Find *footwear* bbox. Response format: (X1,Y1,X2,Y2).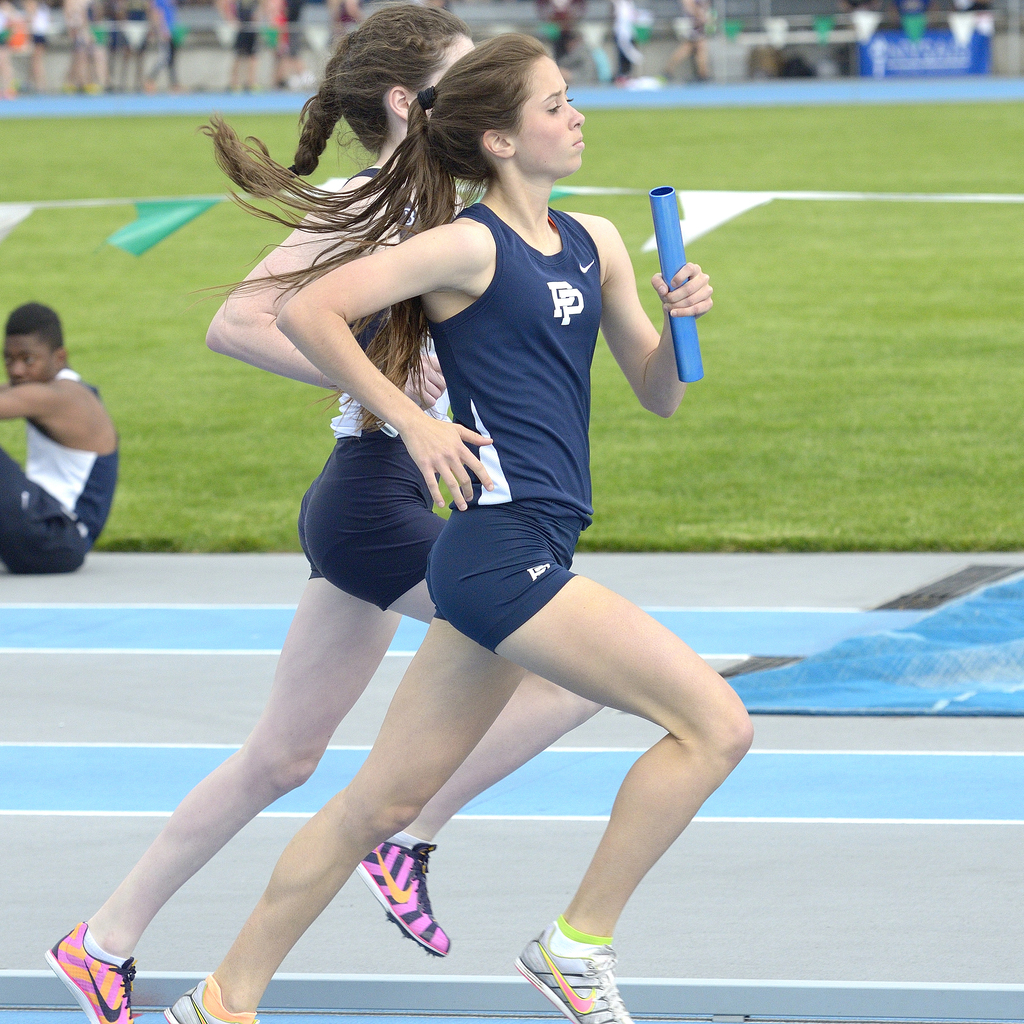
(351,824,453,959).
